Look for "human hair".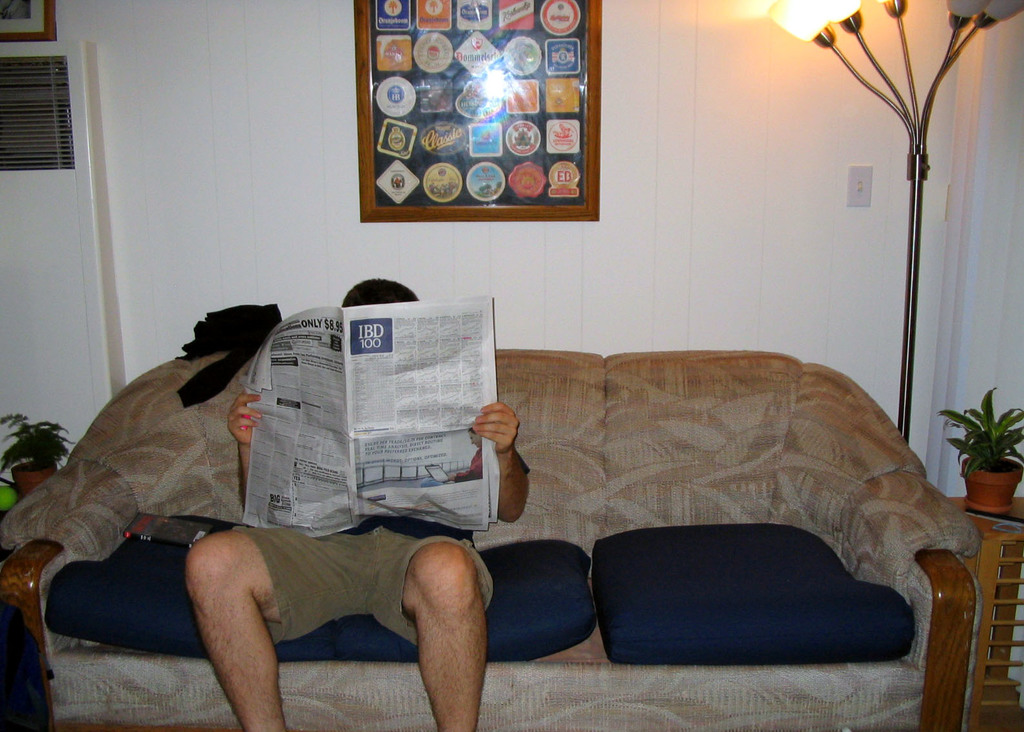
Found: l=339, t=274, r=420, b=307.
